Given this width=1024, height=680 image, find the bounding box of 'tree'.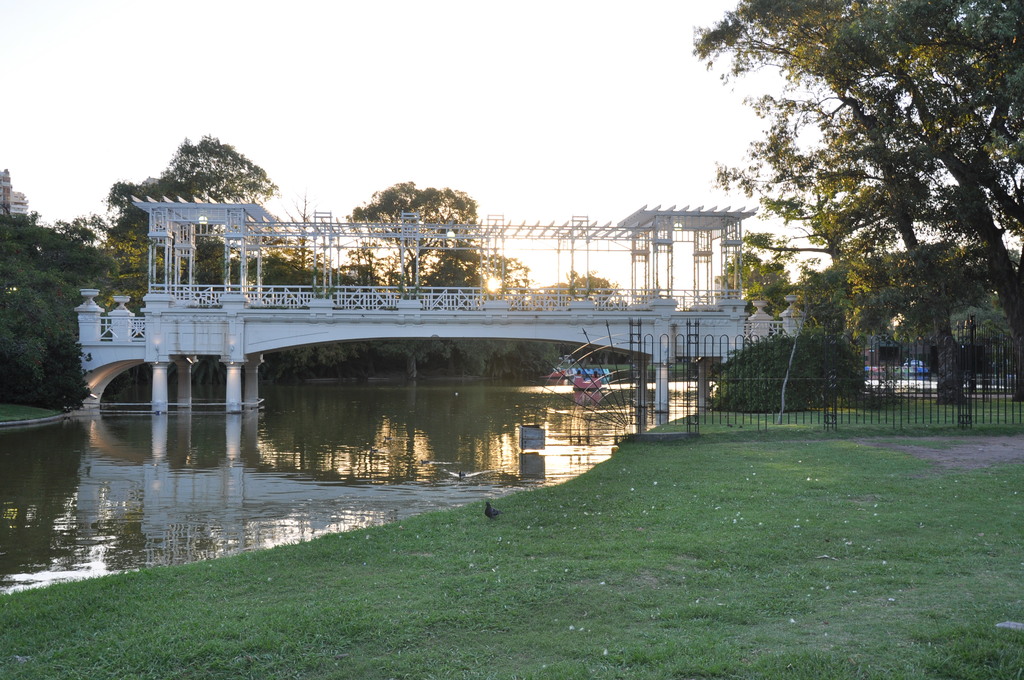
select_region(193, 209, 237, 292).
